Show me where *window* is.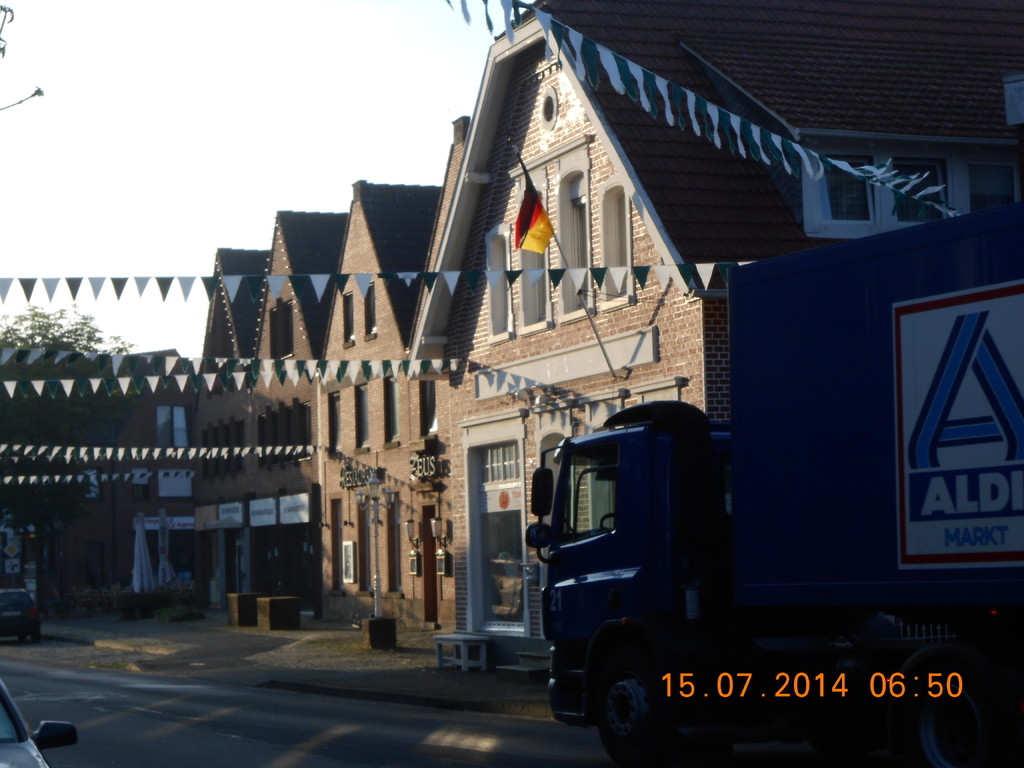
*window* is at (263, 399, 310, 474).
